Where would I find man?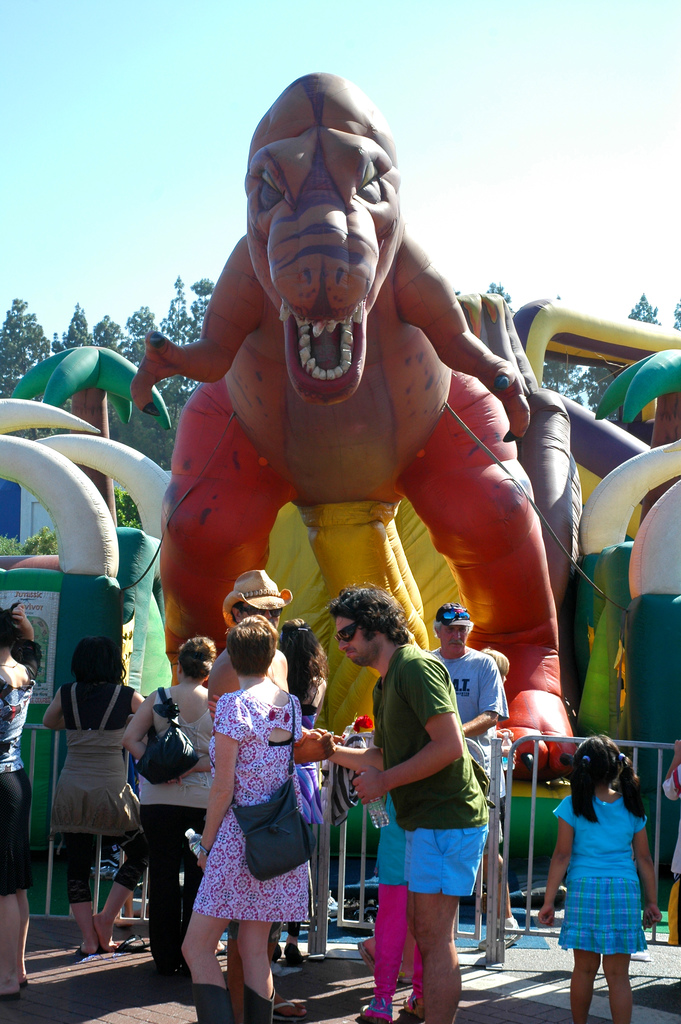
At rect(206, 564, 288, 730).
